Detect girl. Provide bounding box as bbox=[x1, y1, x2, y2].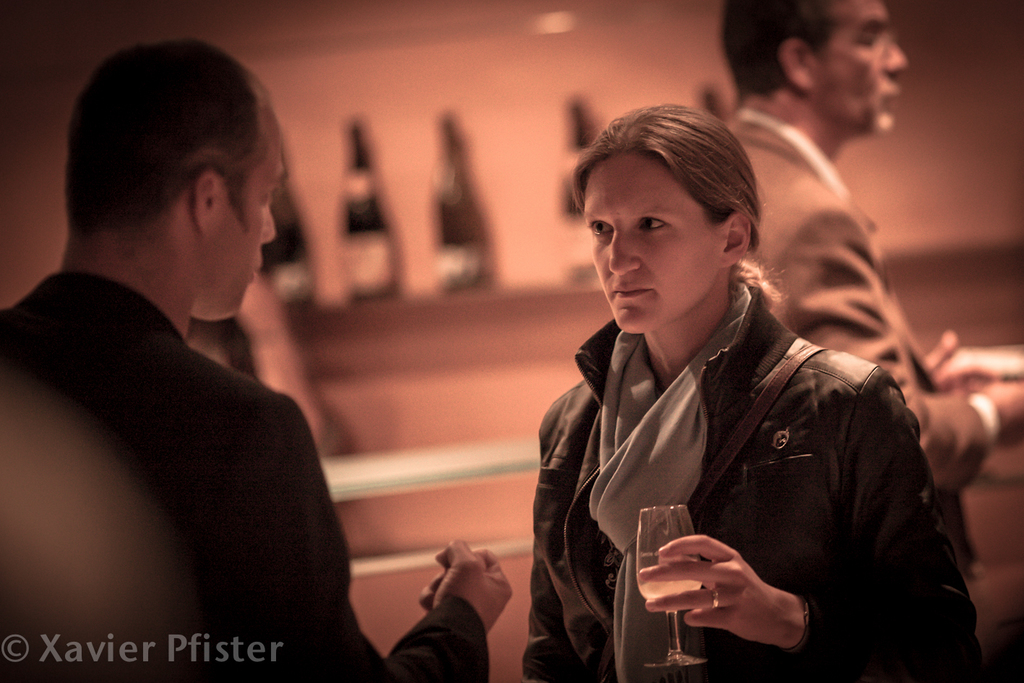
bbox=[525, 103, 980, 680].
